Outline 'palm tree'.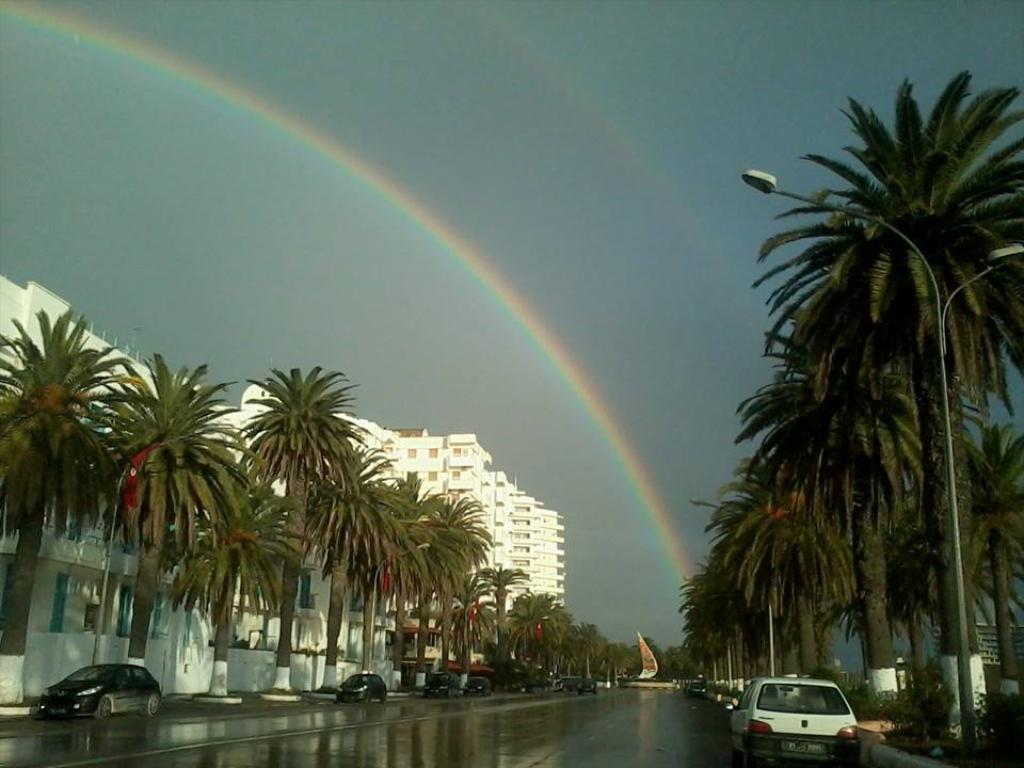
Outline: detection(789, 329, 876, 588).
